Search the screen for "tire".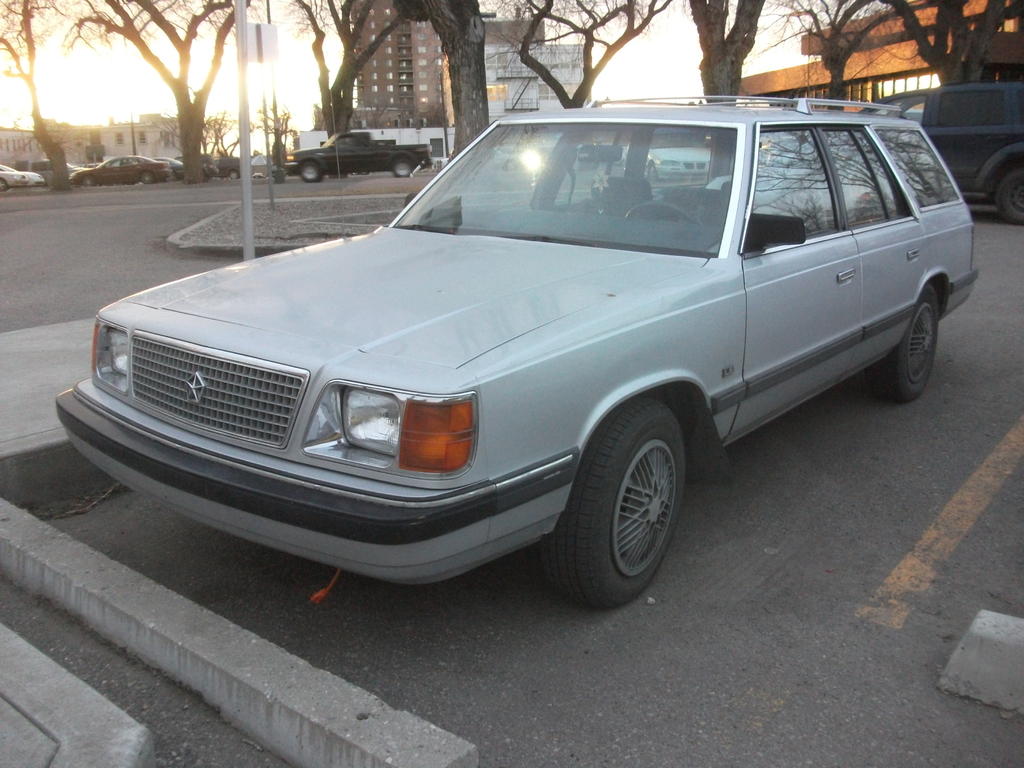
Found at {"left": 992, "top": 163, "right": 1023, "bottom": 224}.
